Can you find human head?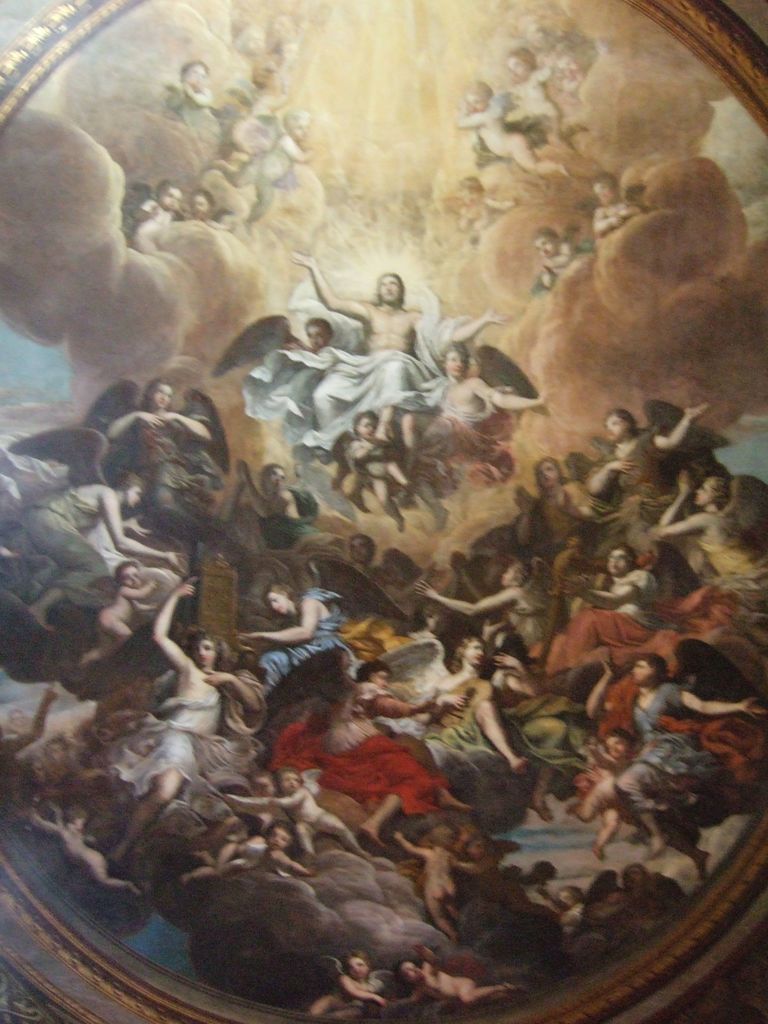
Yes, bounding box: detection(154, 182, 182, 214).
